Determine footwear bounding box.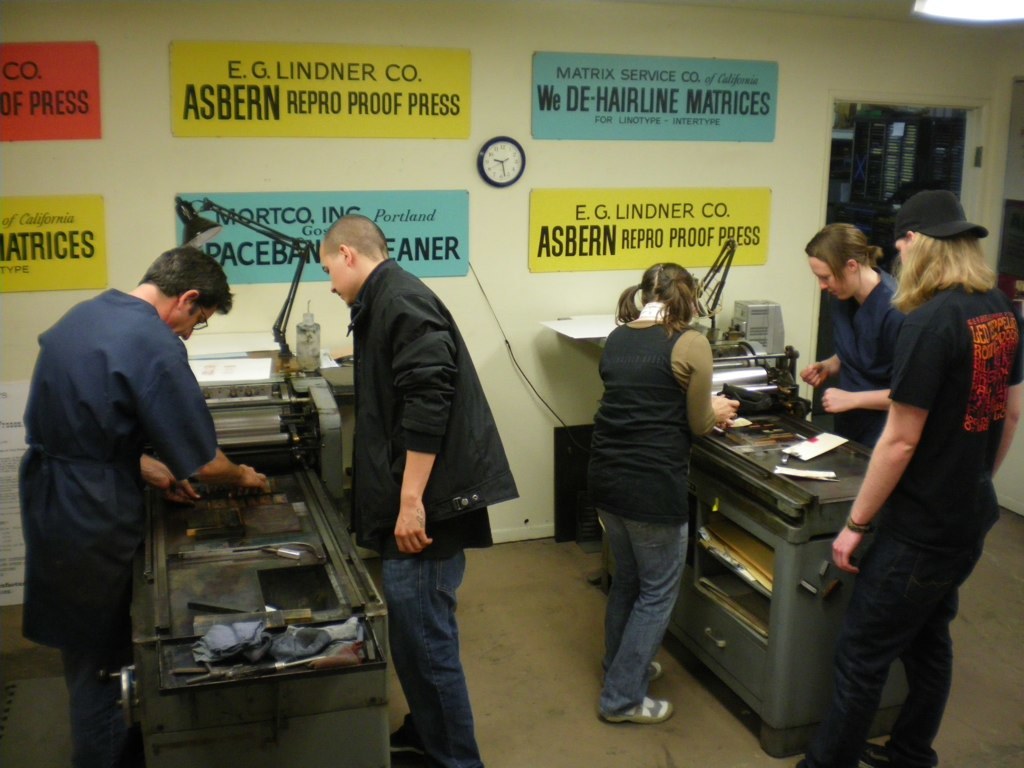
Determined: [left=601, top=692, right=677, bottom=725].
